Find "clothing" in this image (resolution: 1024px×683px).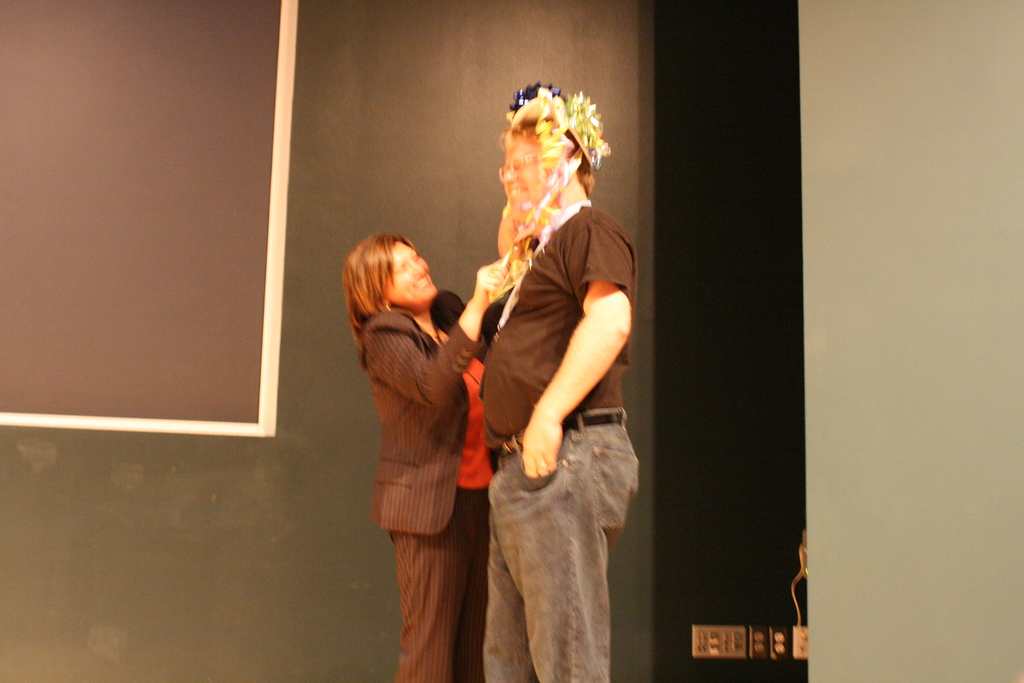
[449,115,641,646].
